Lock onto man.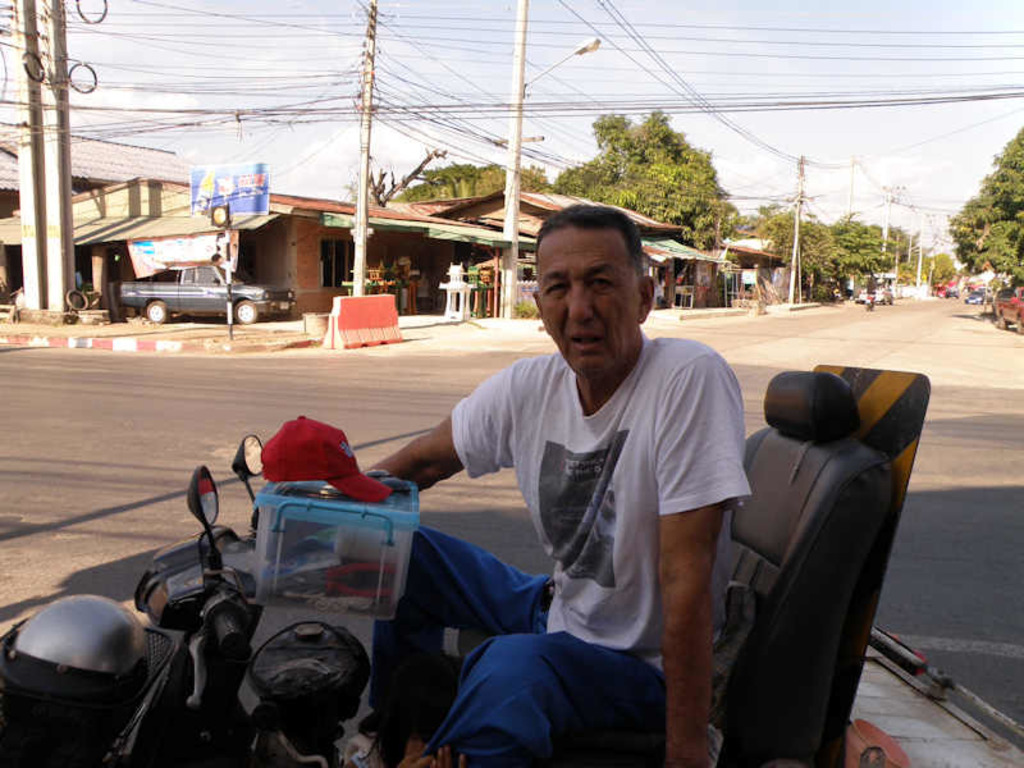
Locked: bbox(242, 198, 754, 767).
